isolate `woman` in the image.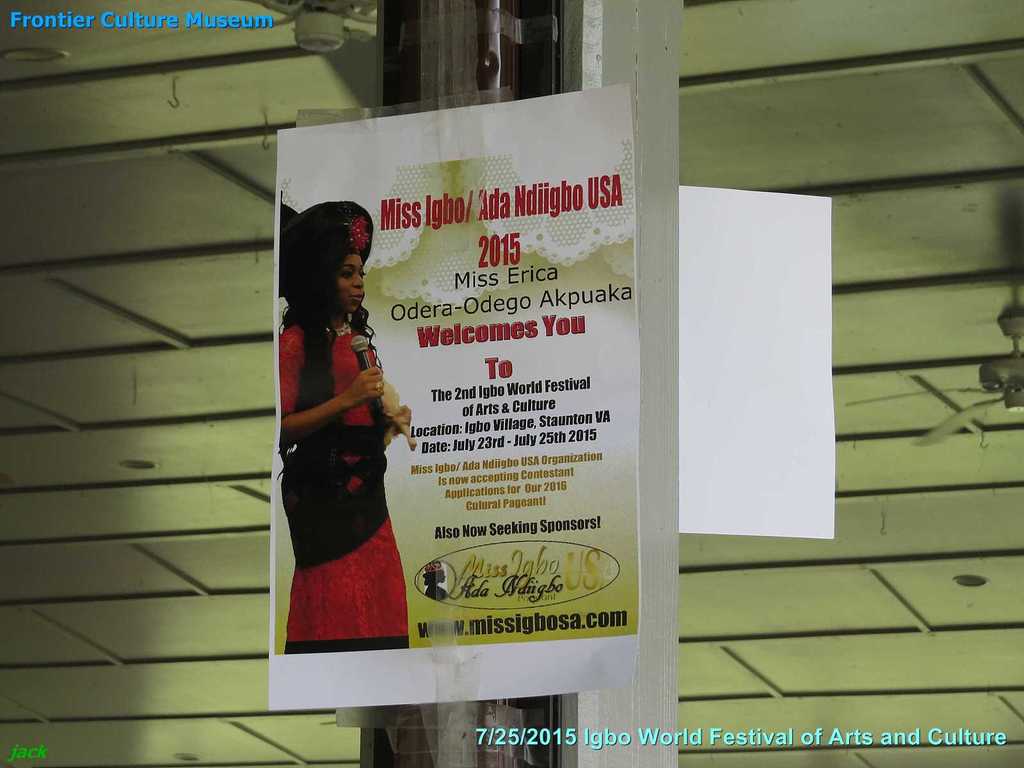
Isolated region: [236,172,407,661].
